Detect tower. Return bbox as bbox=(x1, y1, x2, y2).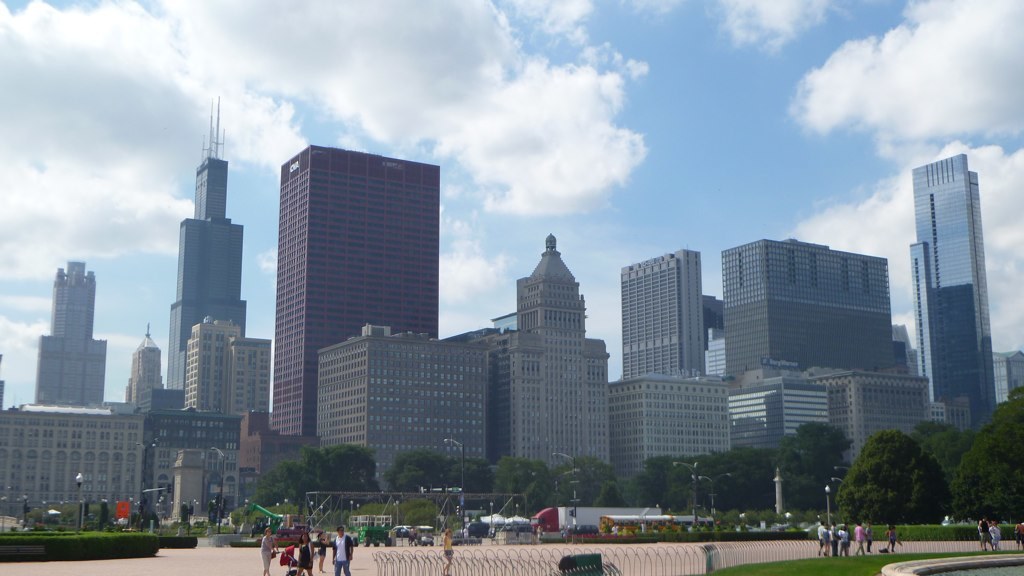
bbox=(185, 313, 251, 413).
